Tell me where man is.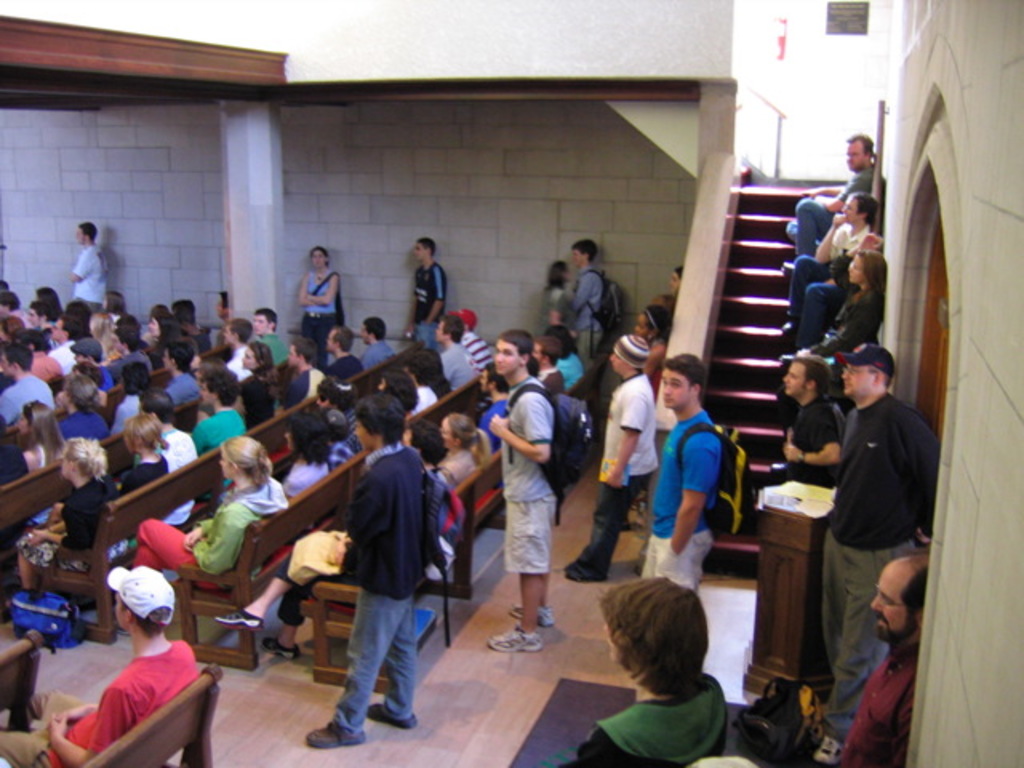
man is at l=397, t=346, r=442, b=410.
